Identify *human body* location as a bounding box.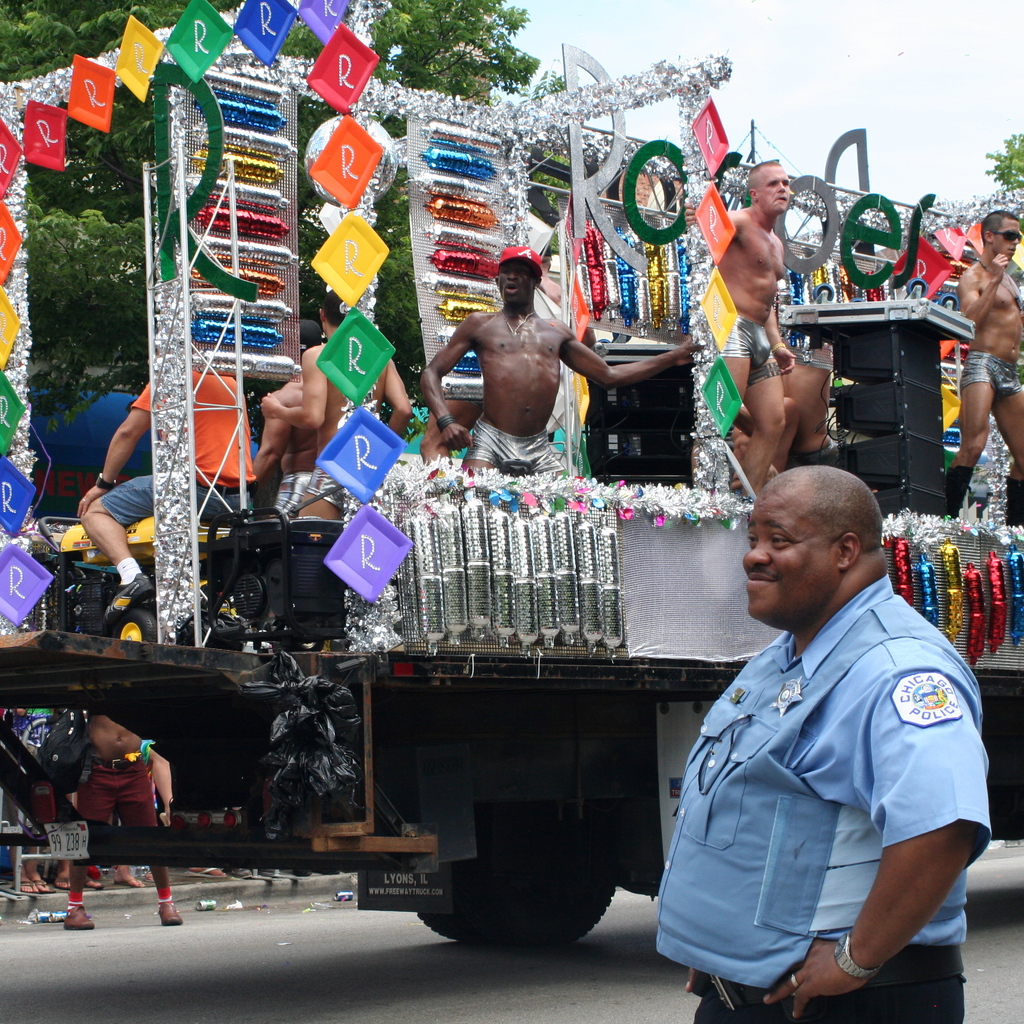
BBox(256, 286, 404, 636).
